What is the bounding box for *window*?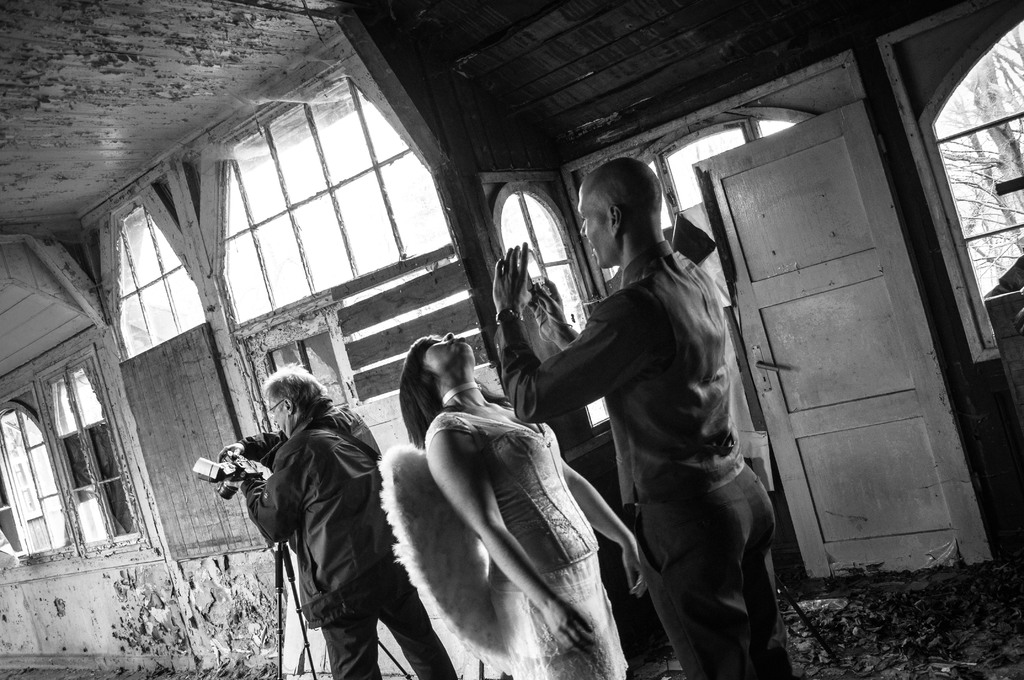
x1=193, y1=66, x2=503, y2=433.
